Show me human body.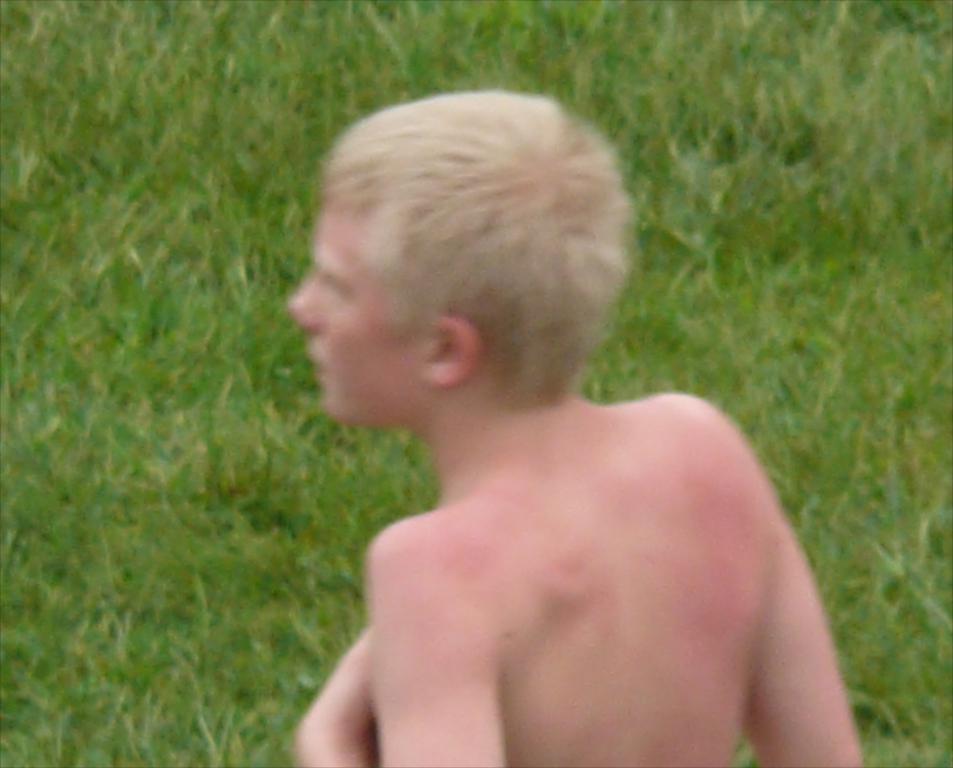
human body is here: locate(288, 93, 866, 767).
